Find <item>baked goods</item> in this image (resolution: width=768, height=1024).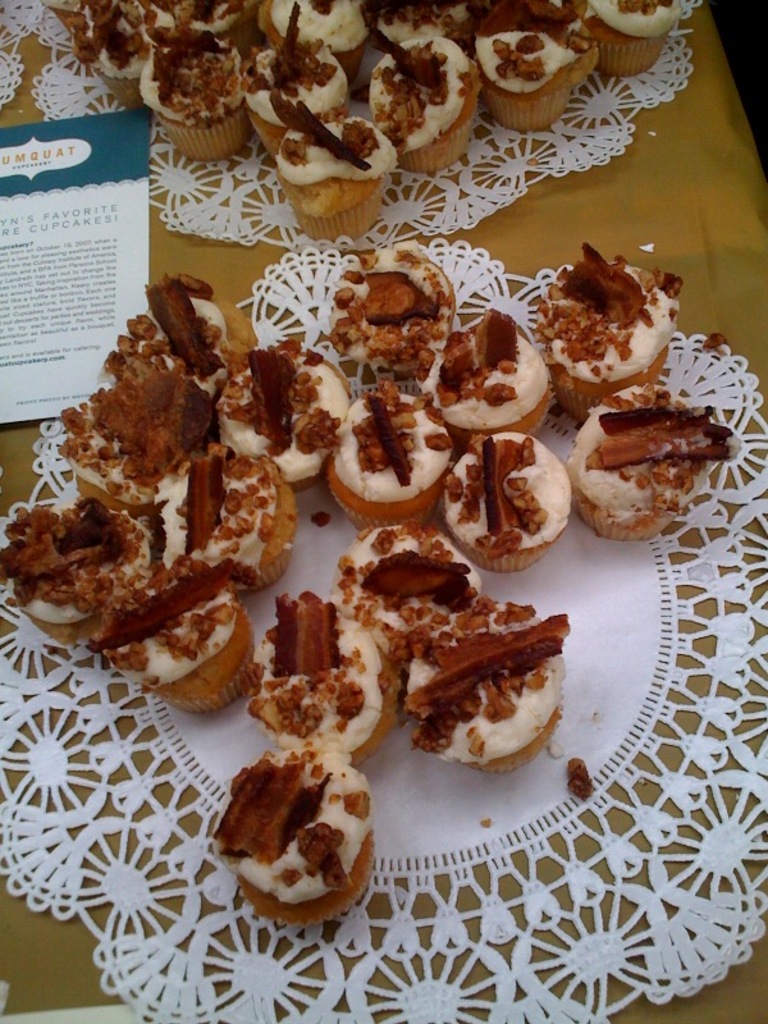
[x1=466, y1=0, x2=600, y2=134].
